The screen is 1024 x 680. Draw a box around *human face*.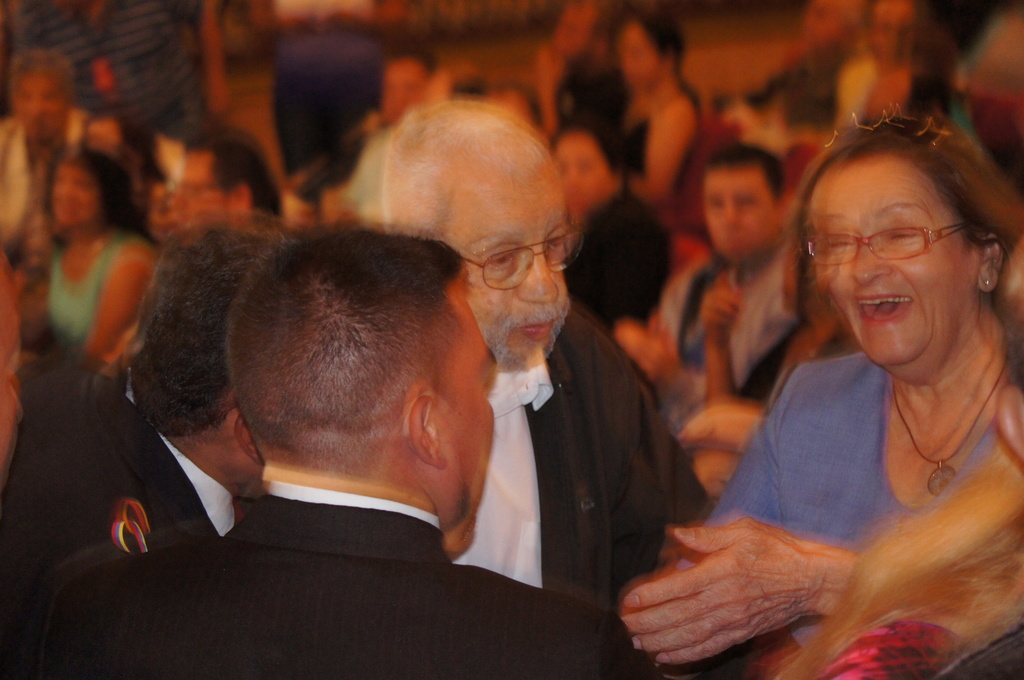
l=815, t=159, r=976, b=360.
